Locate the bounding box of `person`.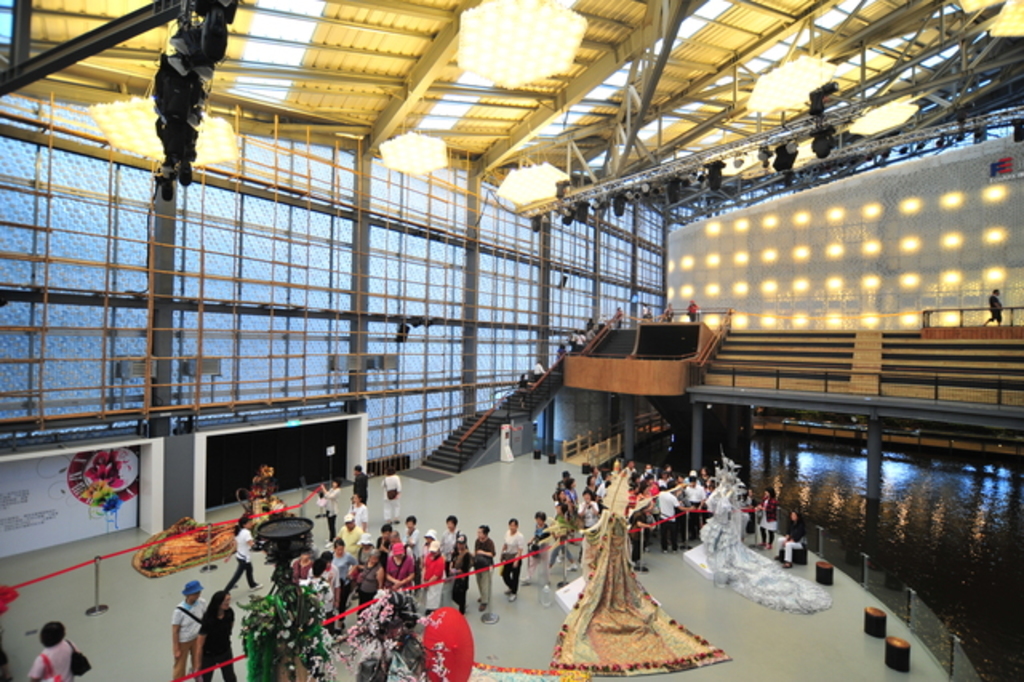
Bounding box: 640,456,659,490.
